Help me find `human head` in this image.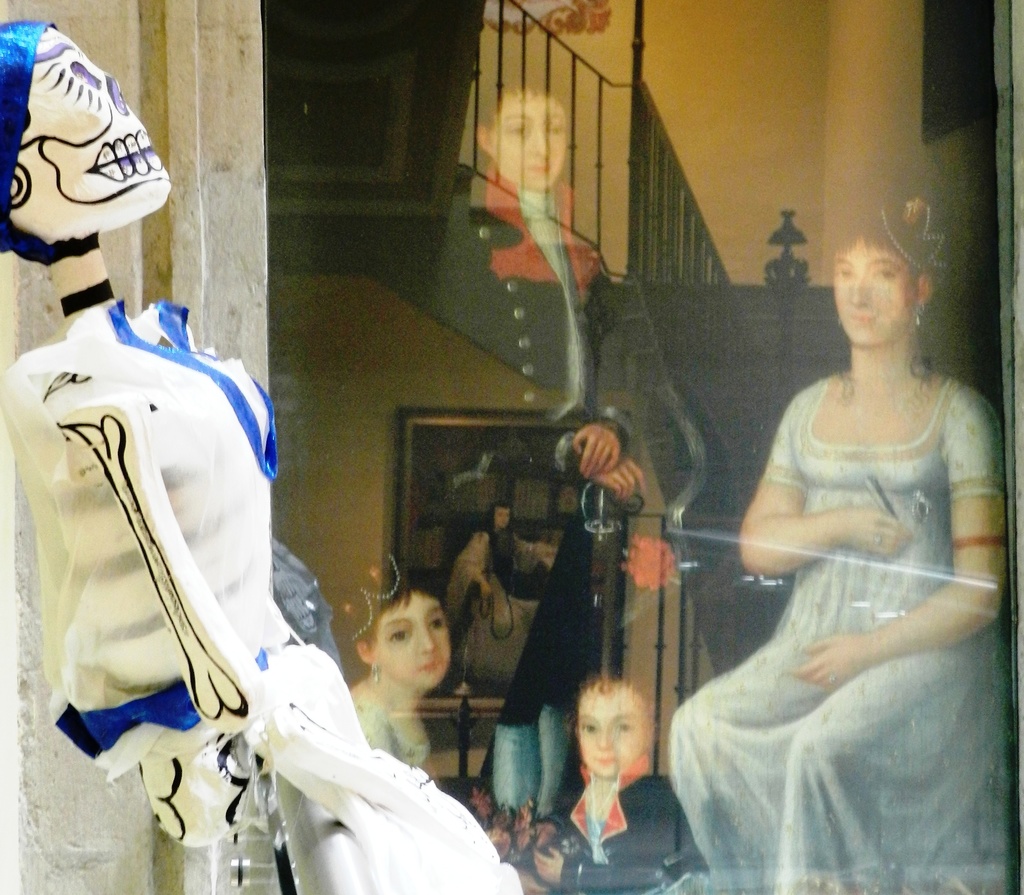
Found it: box=[830, 186, 970, 344].
